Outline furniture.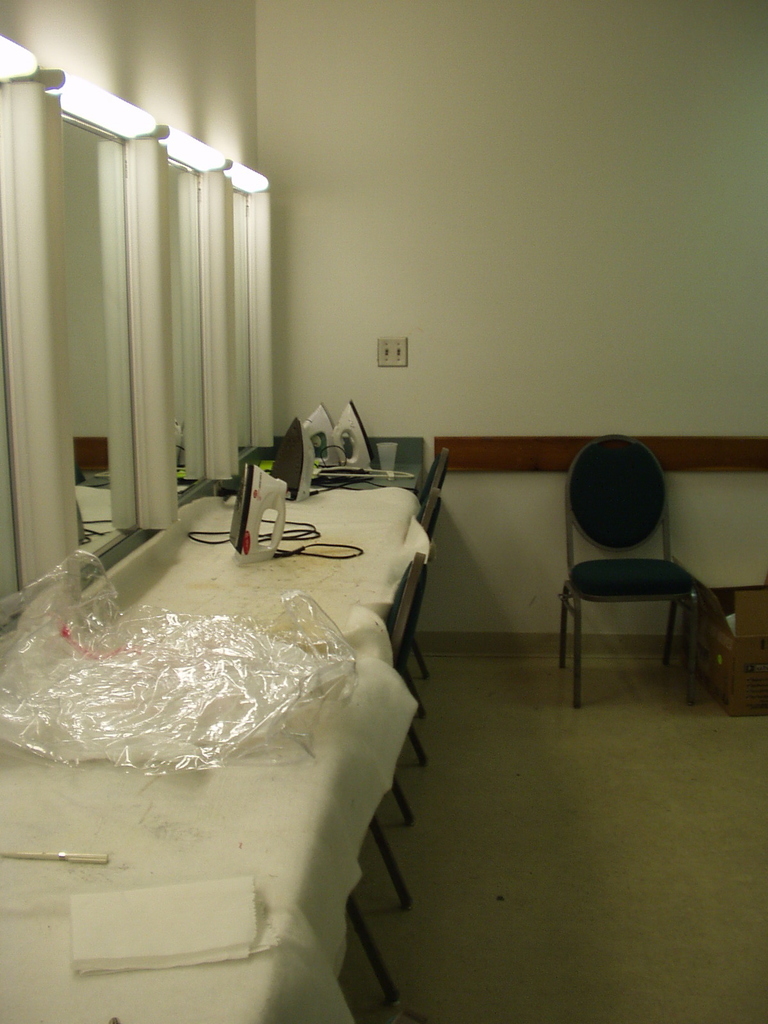
Outline: x1=380, y1=552, x2=430, y2=717.
